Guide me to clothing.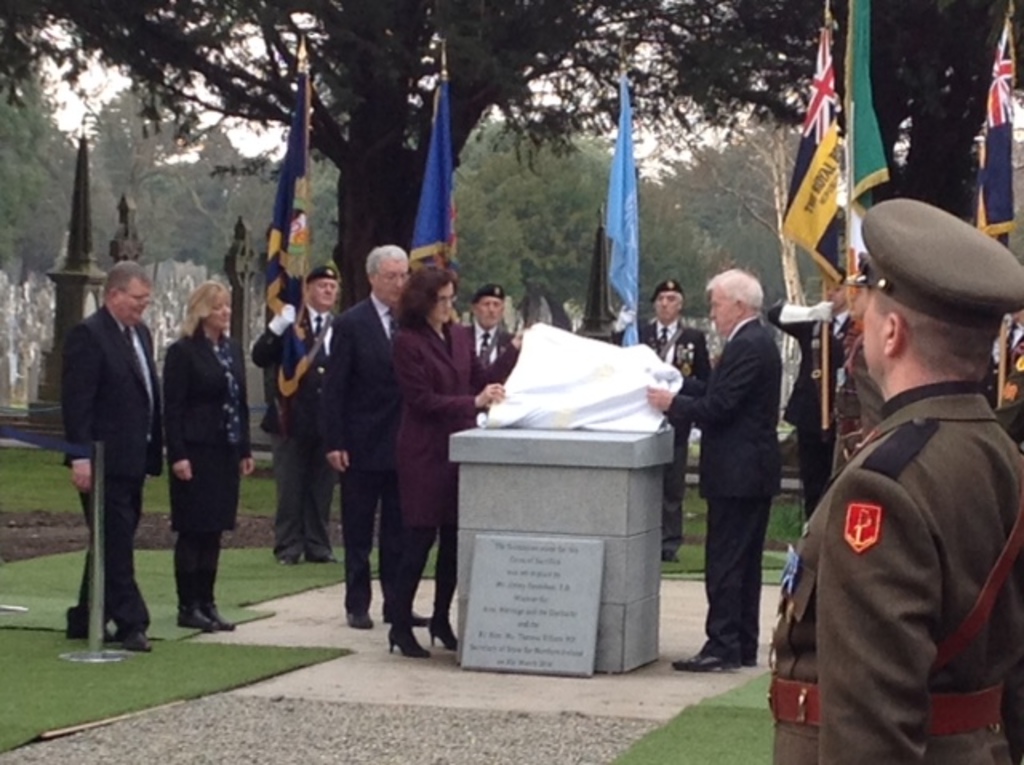
Guidance: bbox=[826, 330, 883, 479].
